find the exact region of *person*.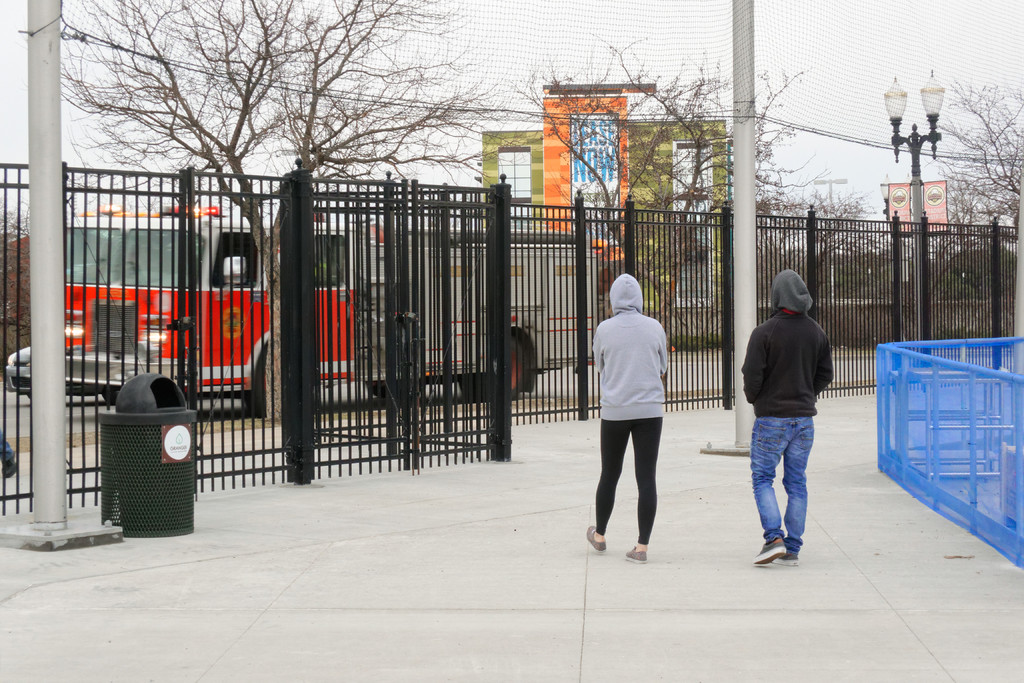
Exact region: select_region(590, 253, 678, 567).
